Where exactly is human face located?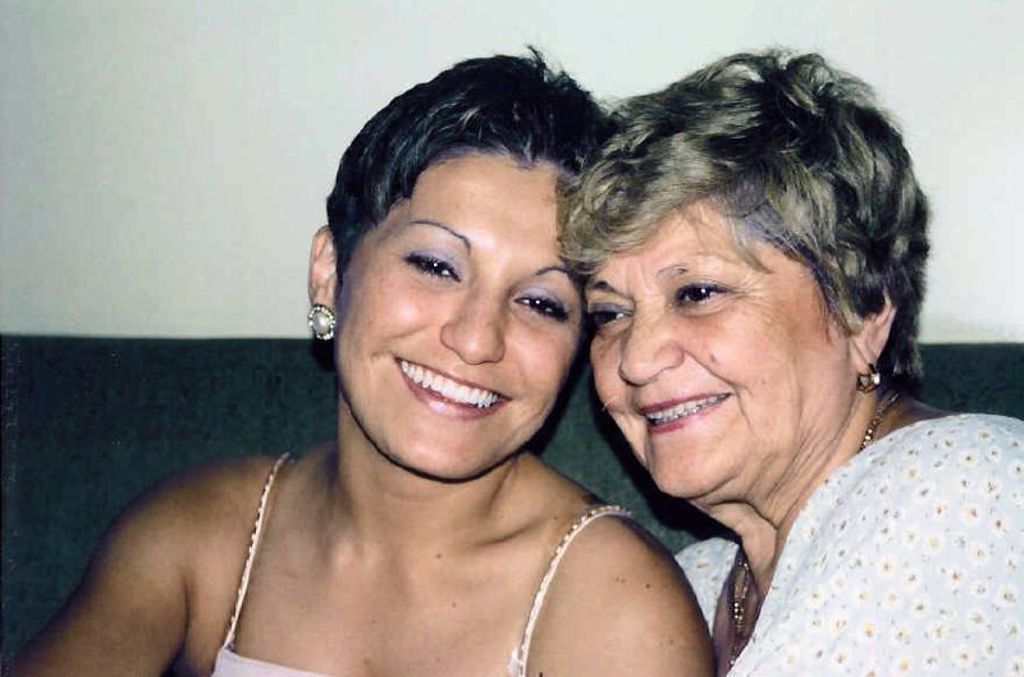
Its bounding box is BBox(582, 198, 854, 500).
